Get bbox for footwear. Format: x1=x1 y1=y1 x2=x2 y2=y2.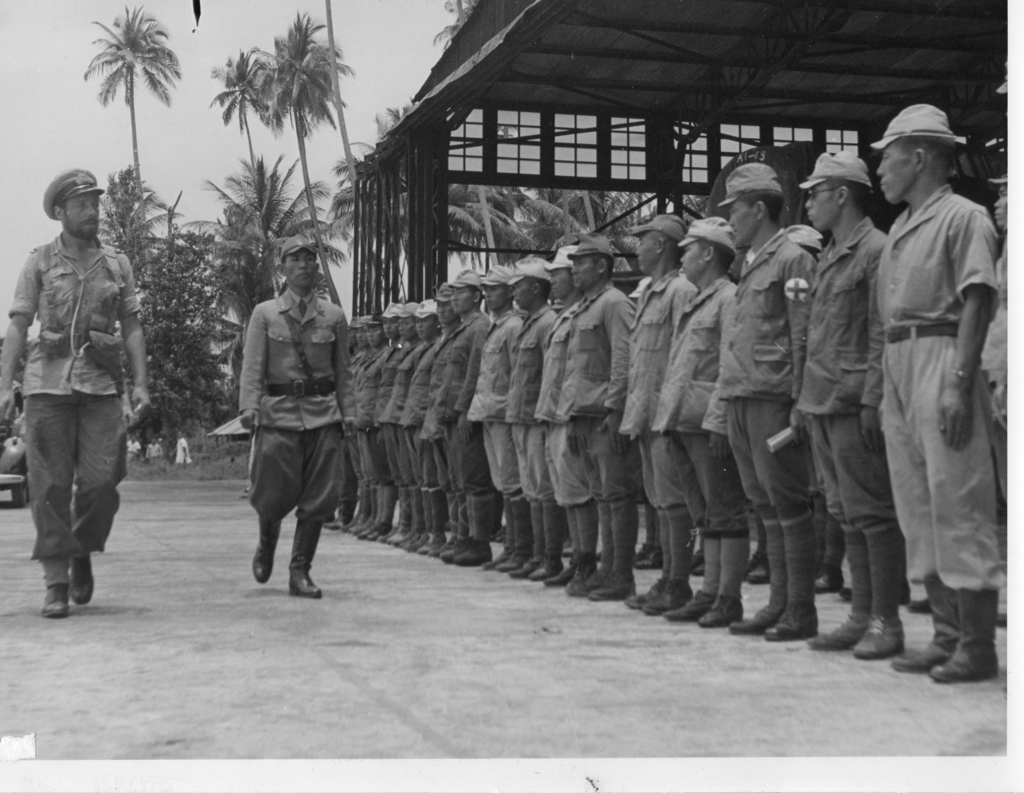
x1=248 y1=509 x2=285 y2=586.
